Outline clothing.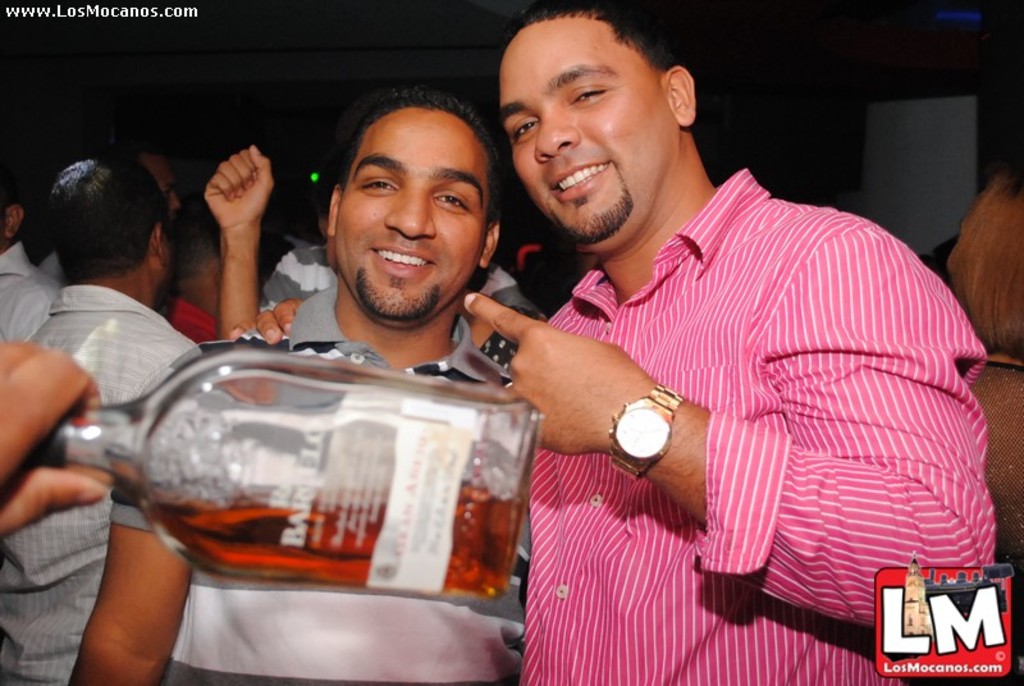
Outline: rect(104, 278, 540, 685).
